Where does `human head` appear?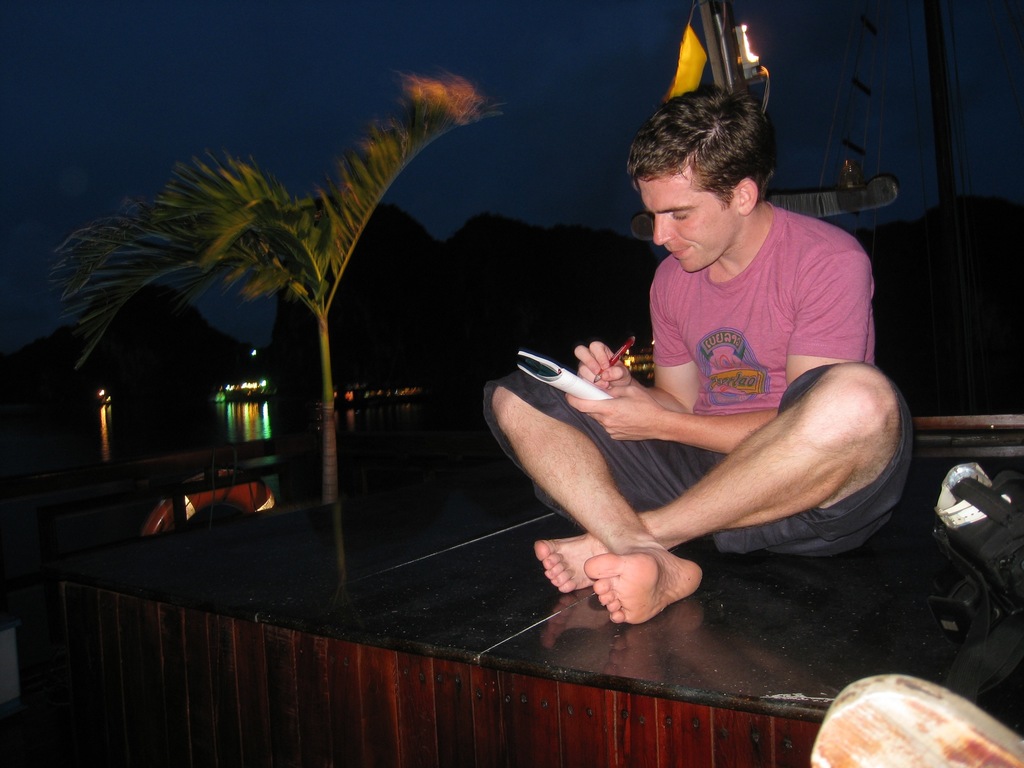
Appears at locate(628, 85, 775, 276).
